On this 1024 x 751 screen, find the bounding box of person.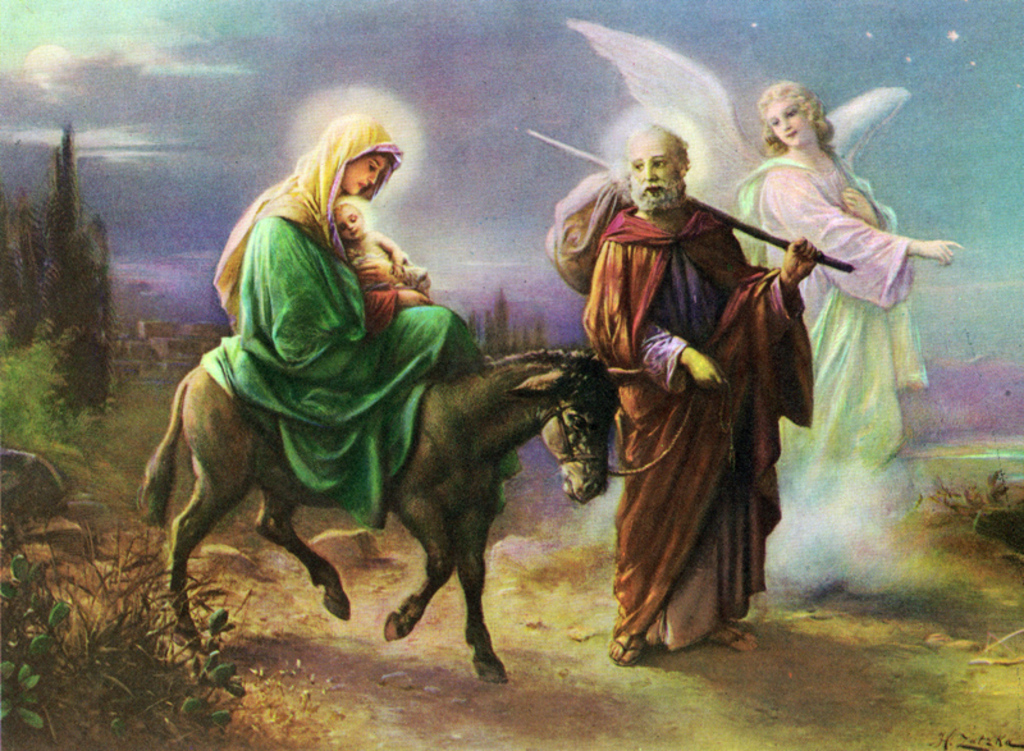
Bounding box: [730,77,965,591].
